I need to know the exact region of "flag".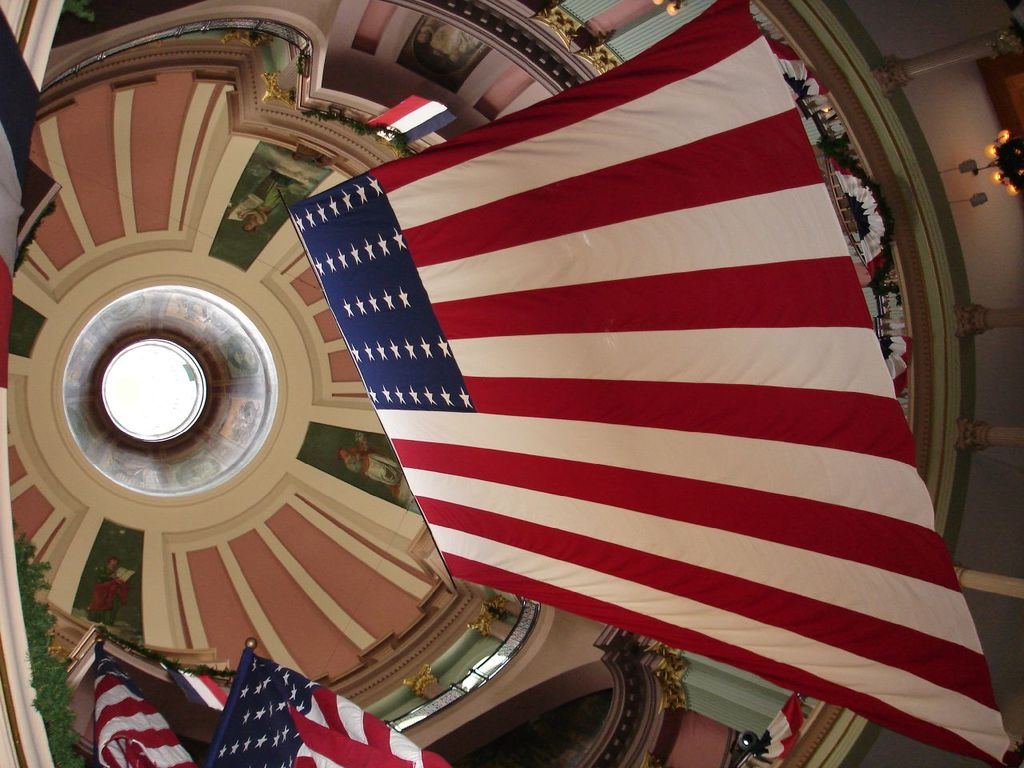
Region: detection(200, 646, 446, 767).
